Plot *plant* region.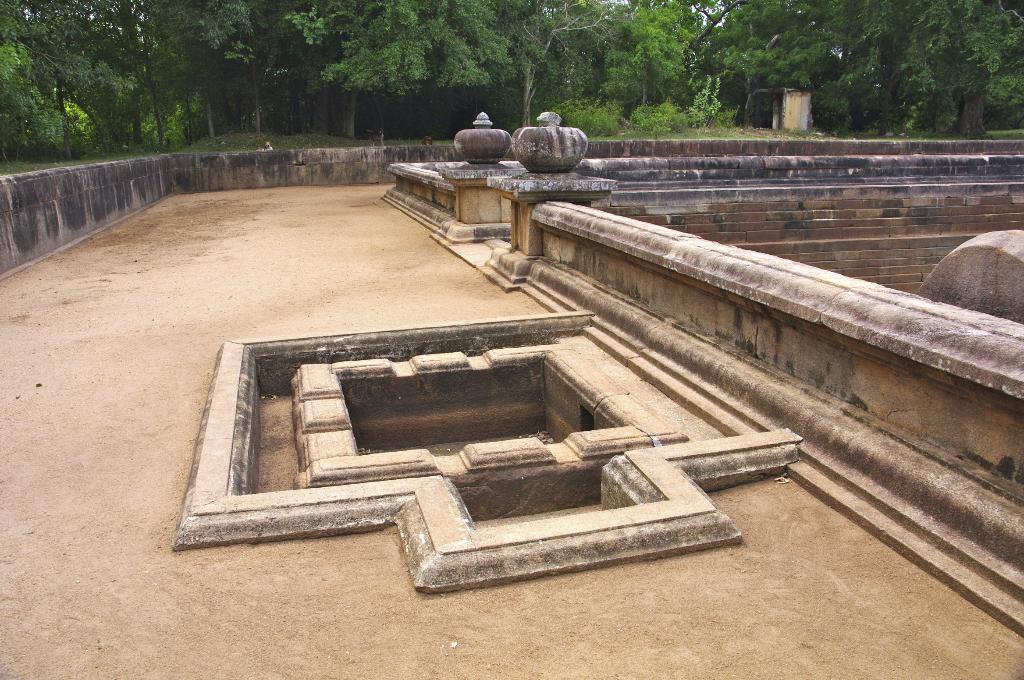
Plotted at 623/93/680/132.
